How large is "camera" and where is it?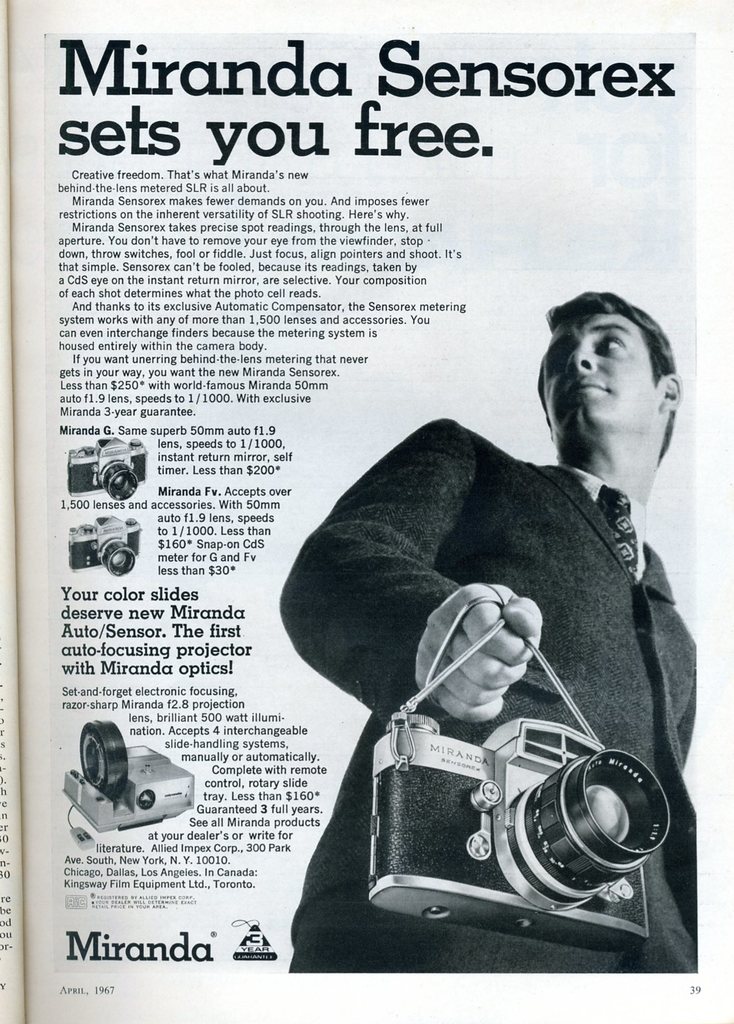
Bounding box: left=69, top=442, right=149, bottom=503.
